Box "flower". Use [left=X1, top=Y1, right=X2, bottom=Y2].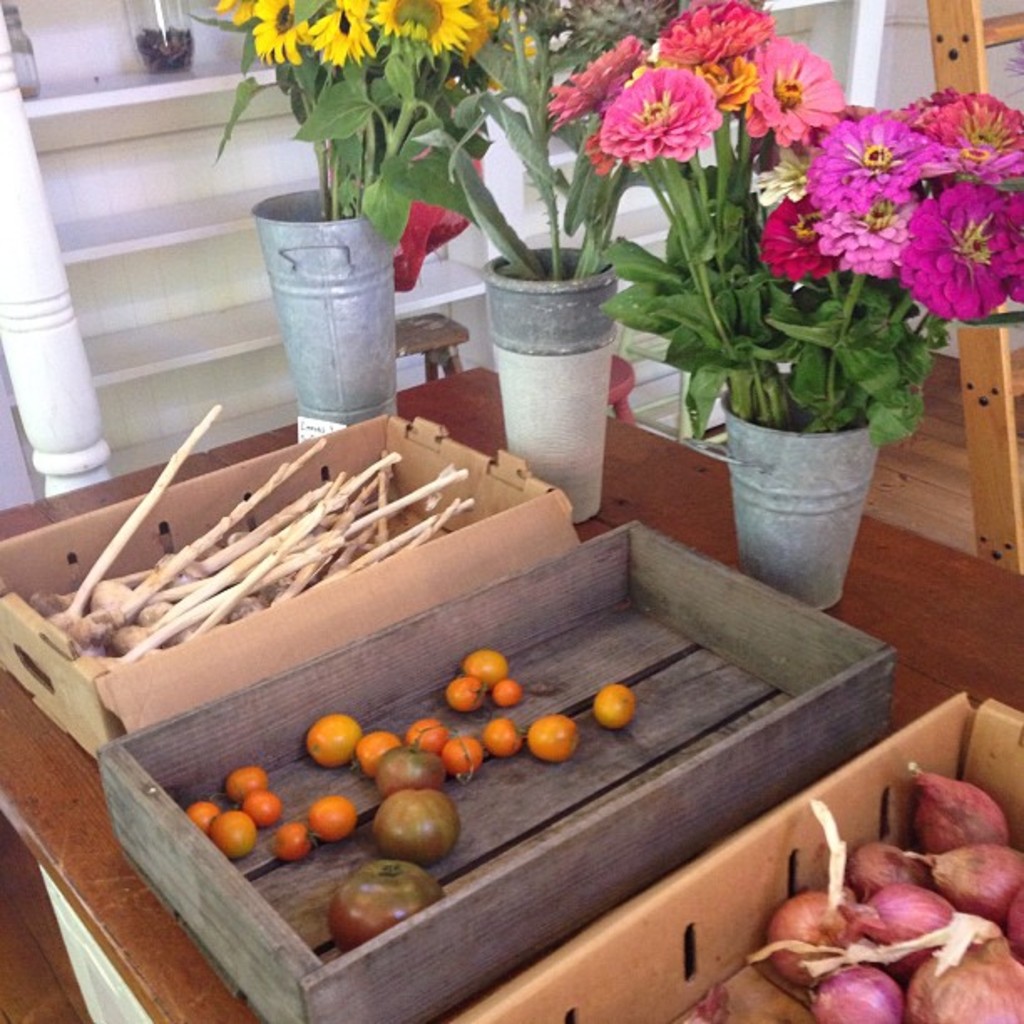
[left=601, top=67, right=721, bottom=156].
